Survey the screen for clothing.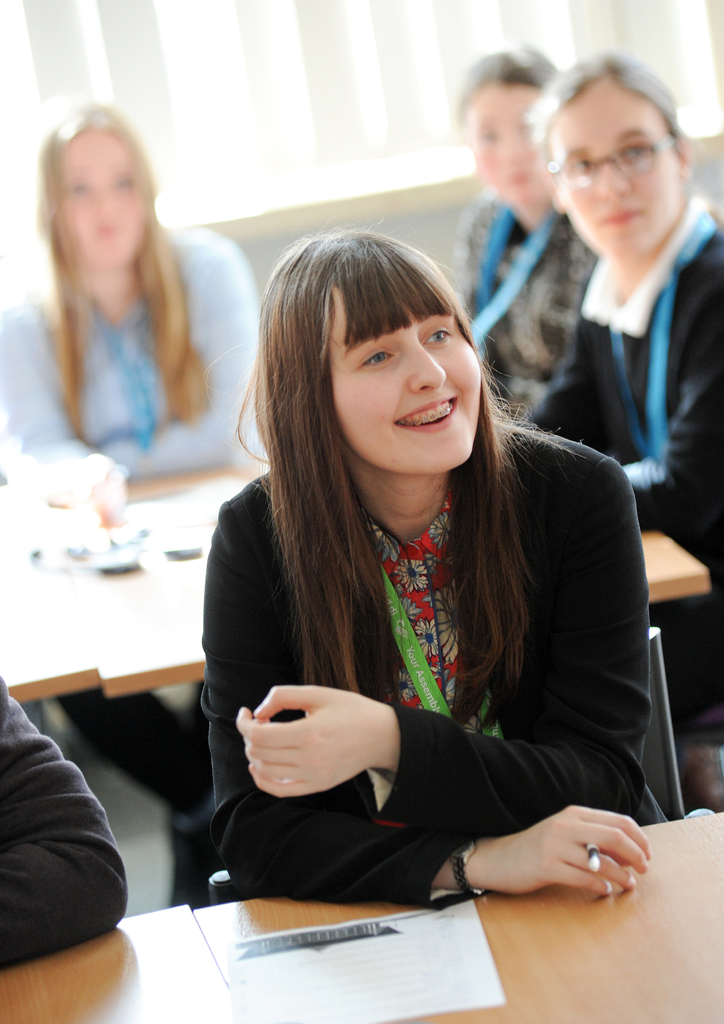
Survey found: 0/218/288/809.
